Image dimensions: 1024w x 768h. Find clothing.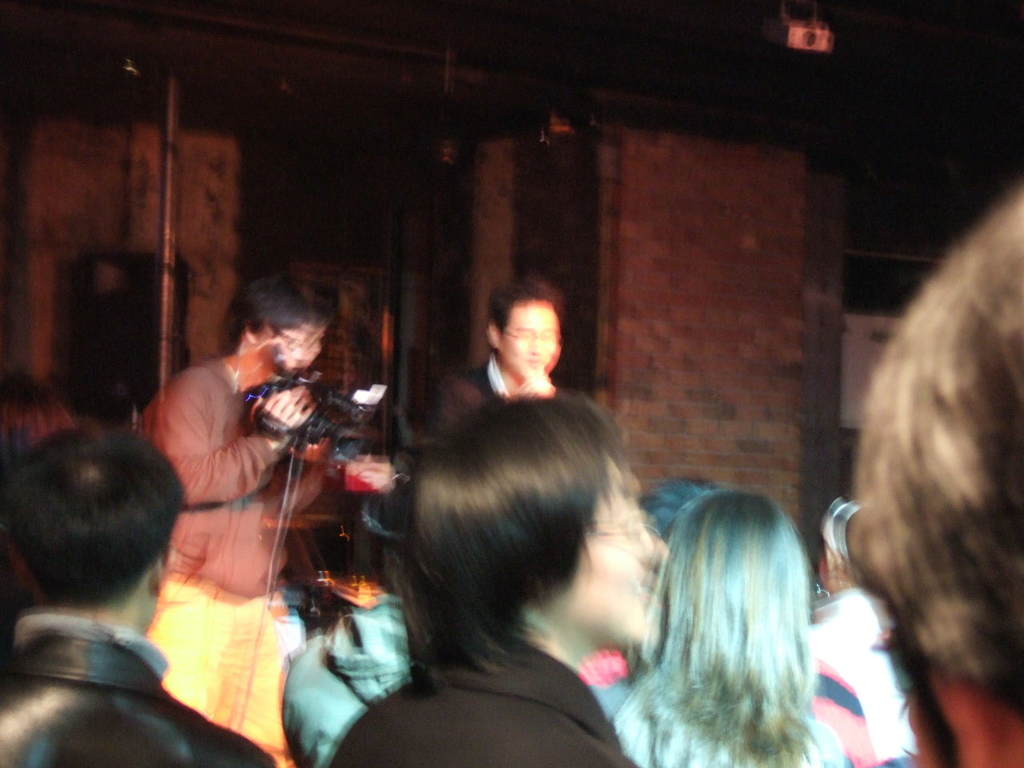
locate(803, 584, 919, 767).
